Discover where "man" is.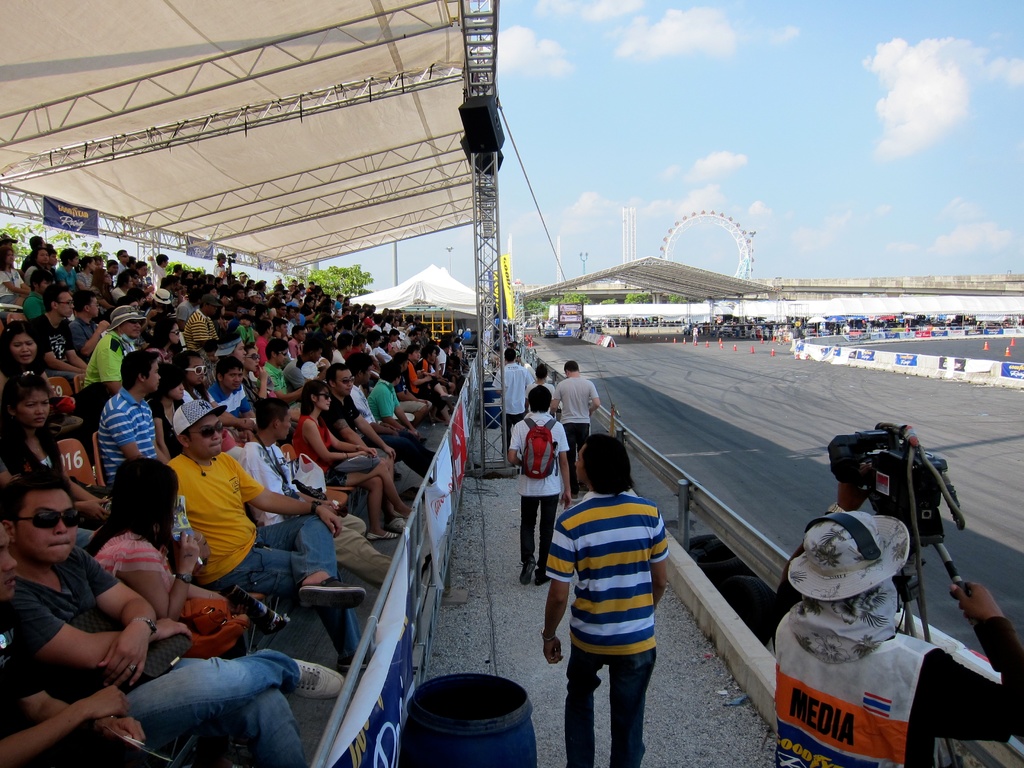
Discovered at 24, 237, 46, 271.
